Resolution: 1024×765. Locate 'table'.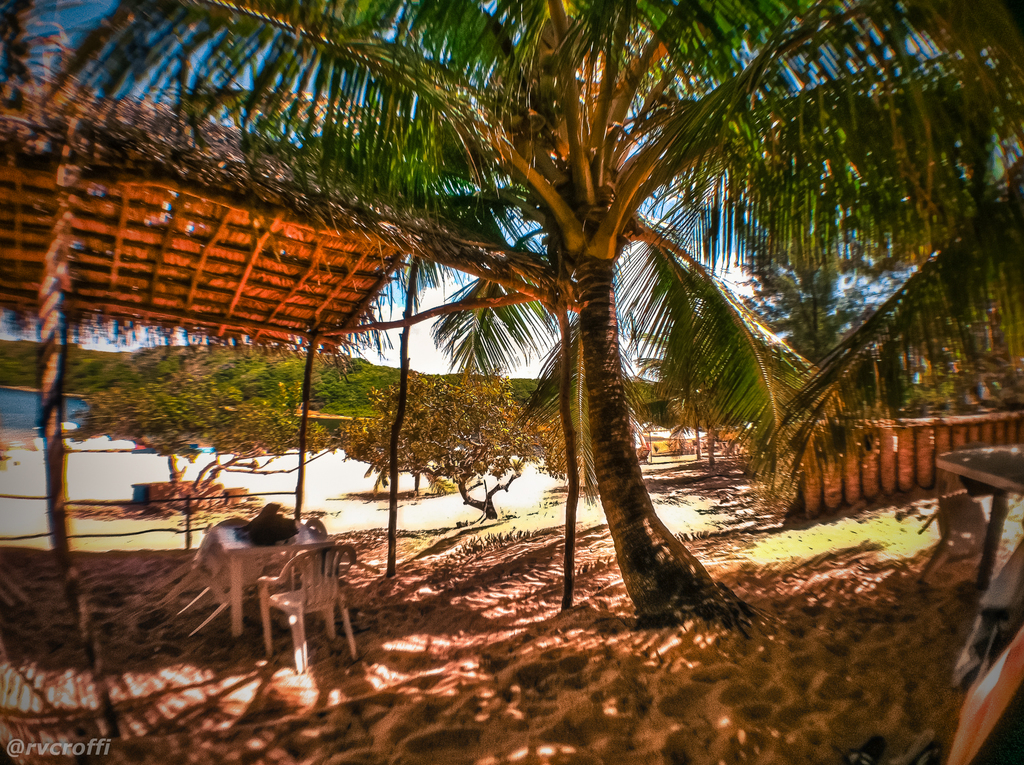
Rect(172, 506, 359, 641).
